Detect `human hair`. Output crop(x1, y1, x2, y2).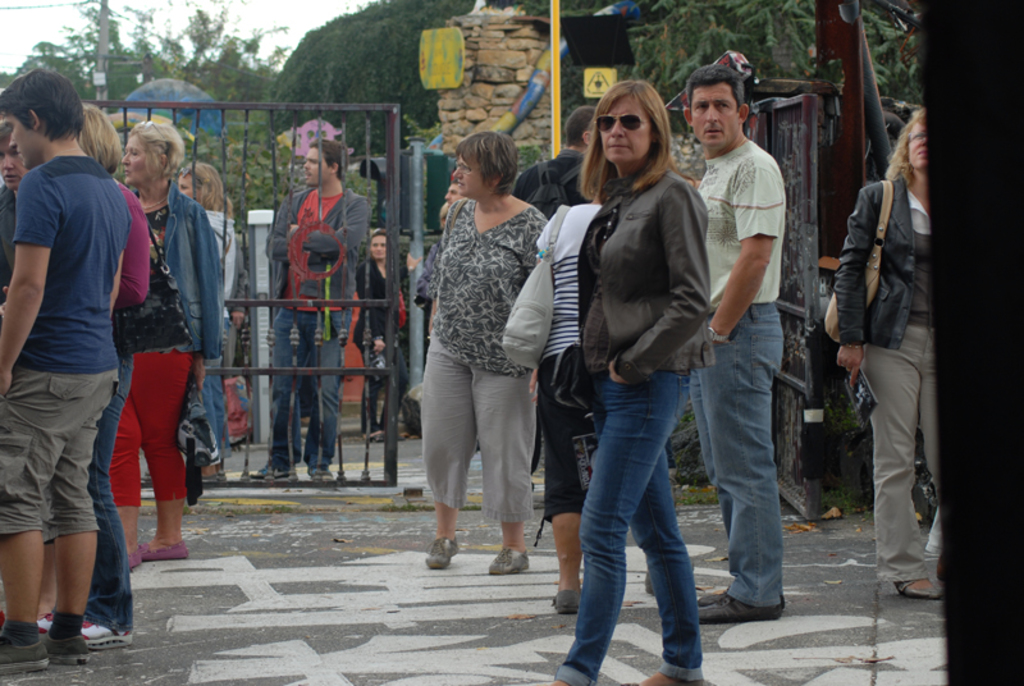
crop(183, 161, 224, 211).
